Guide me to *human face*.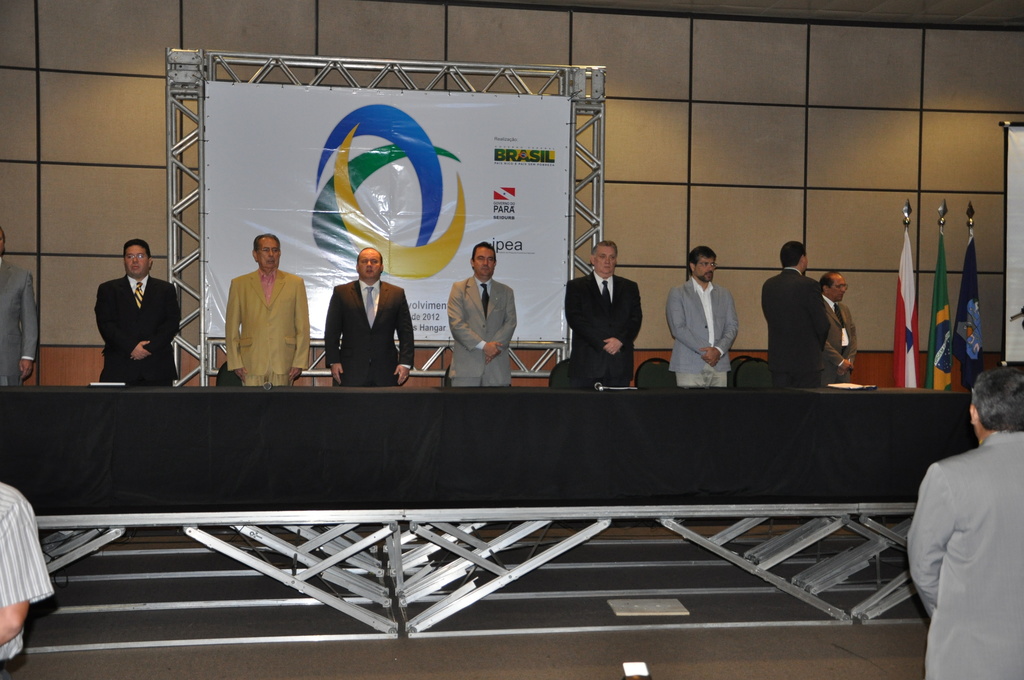
Guidance: locate(595, 247, 614, 273).
